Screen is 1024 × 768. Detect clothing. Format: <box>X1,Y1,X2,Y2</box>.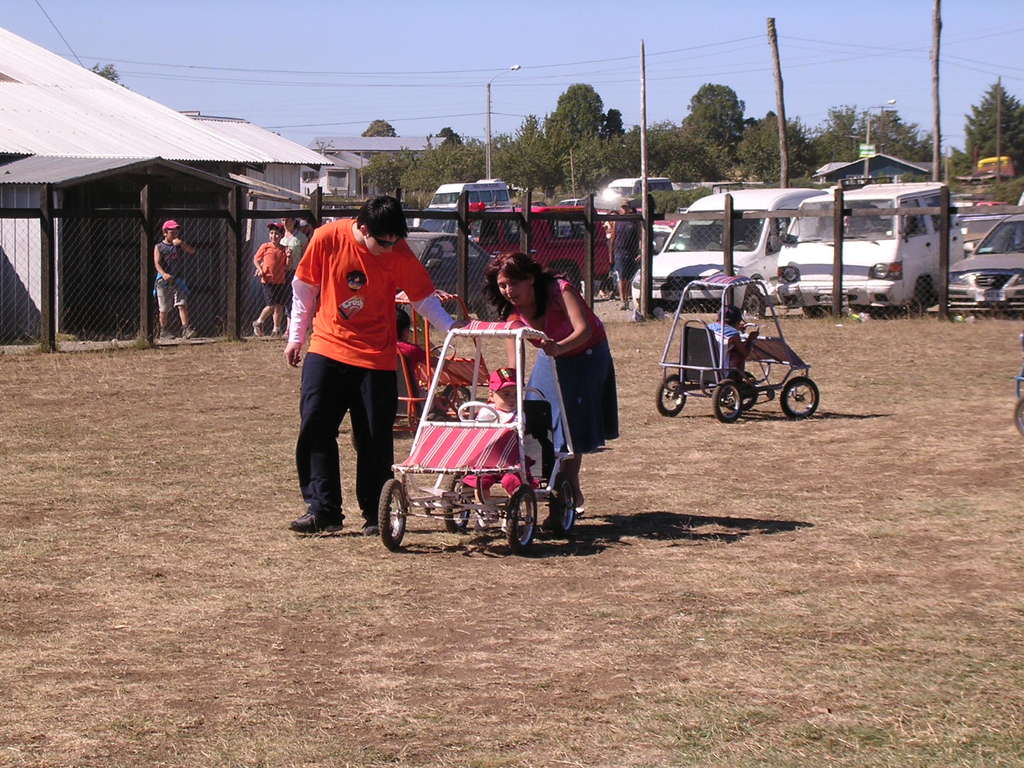
<box>614,216,641,283</box>.
